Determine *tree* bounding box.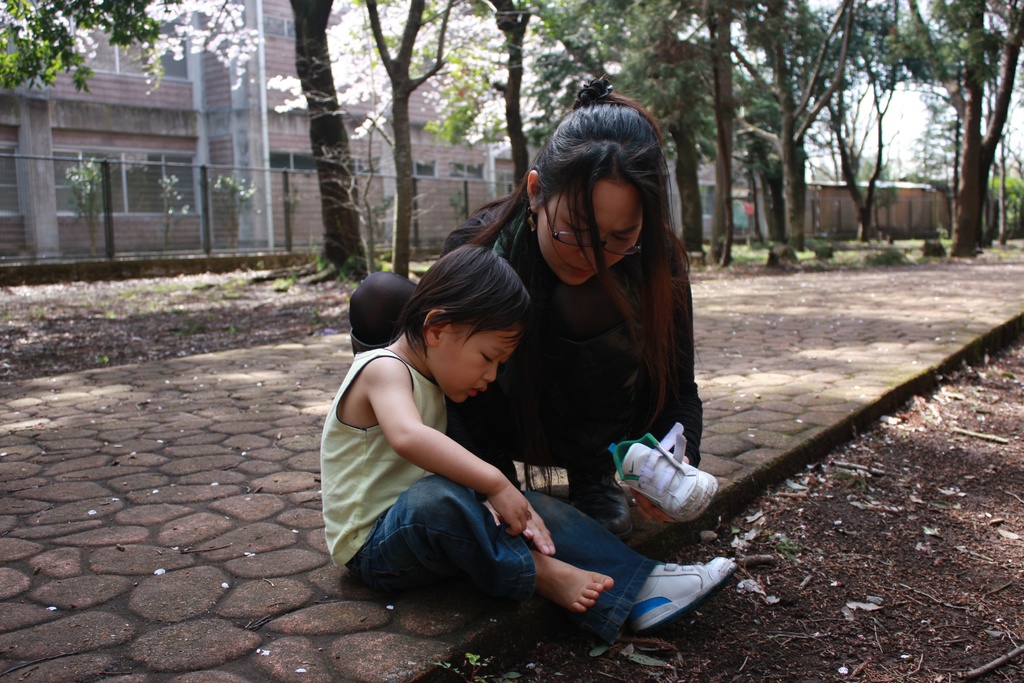
Determined: 558 0 767 272.
